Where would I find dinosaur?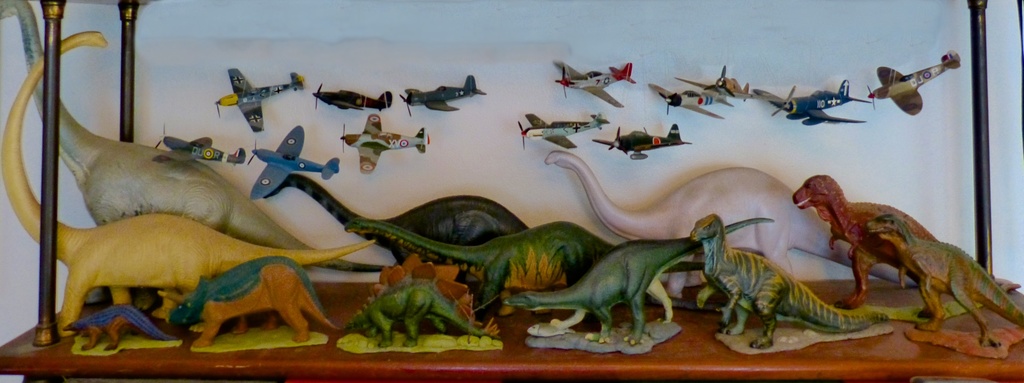
At BBox(150, 253, 330, 348).
